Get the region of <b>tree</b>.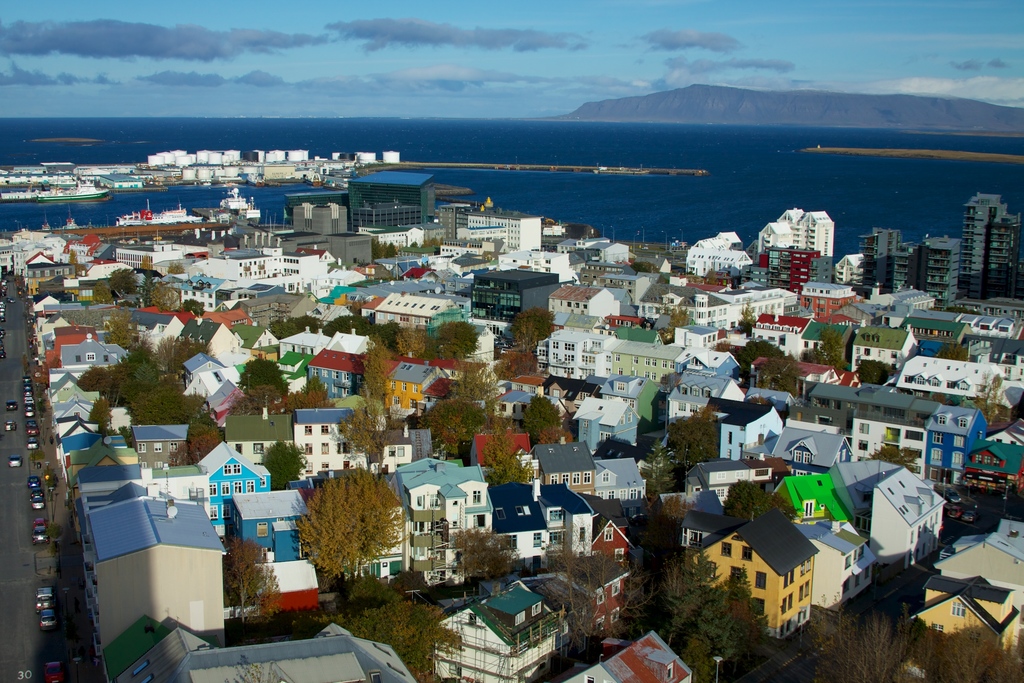
box(329, 403, 388, 471).
